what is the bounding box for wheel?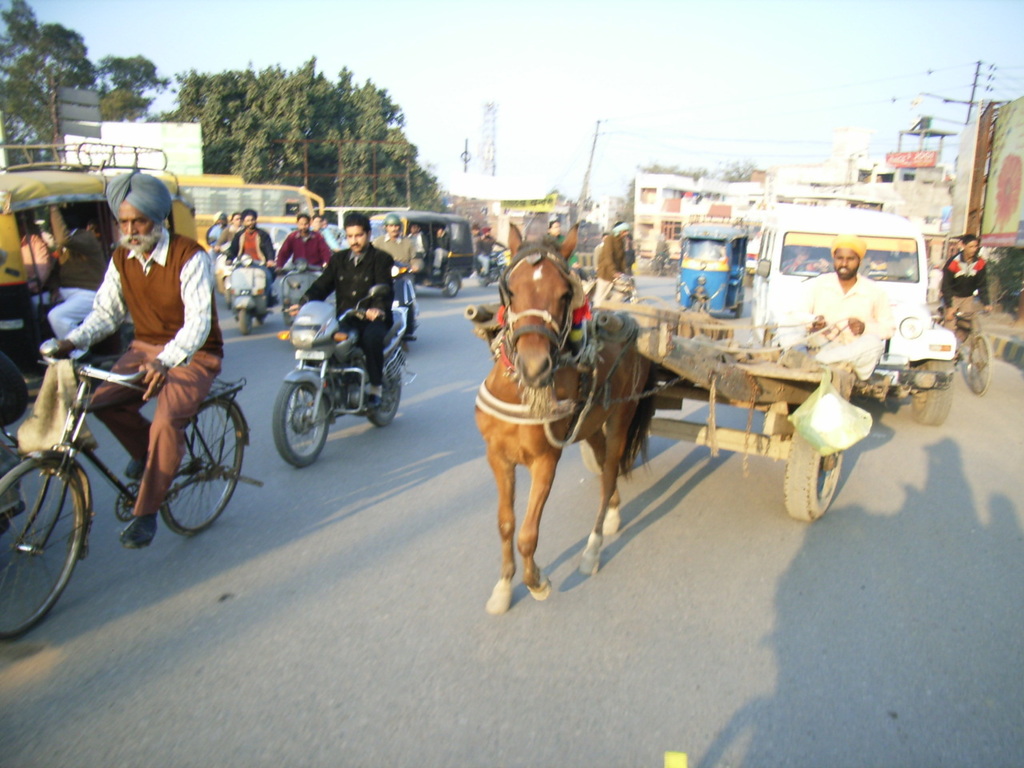
238 308 251 334.
